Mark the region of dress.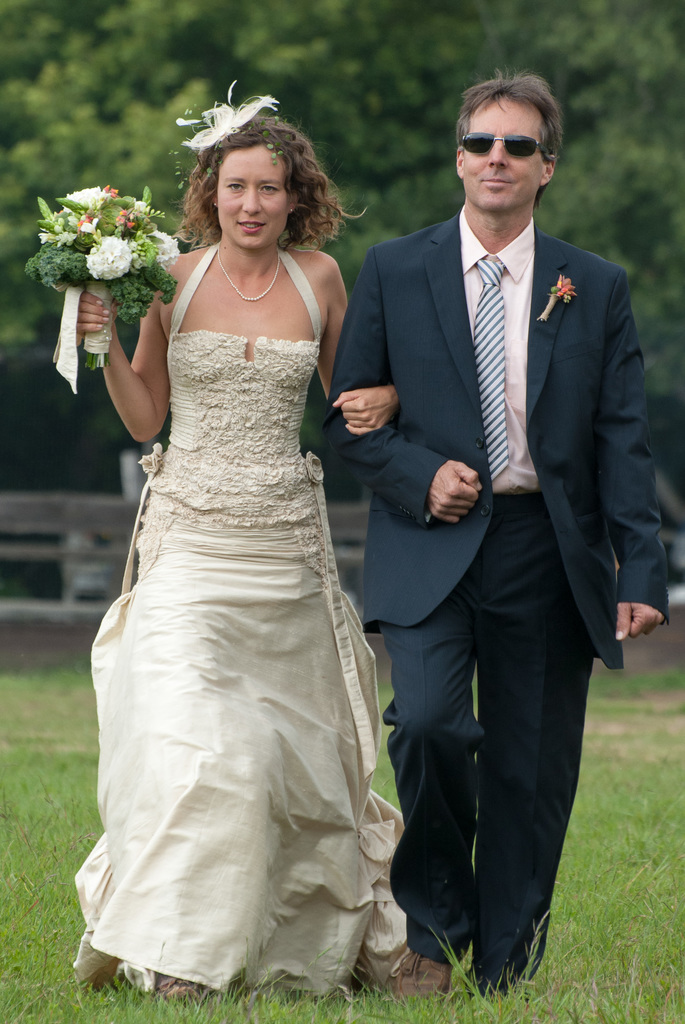
Region: box=[72, 245, 412, 1003].
